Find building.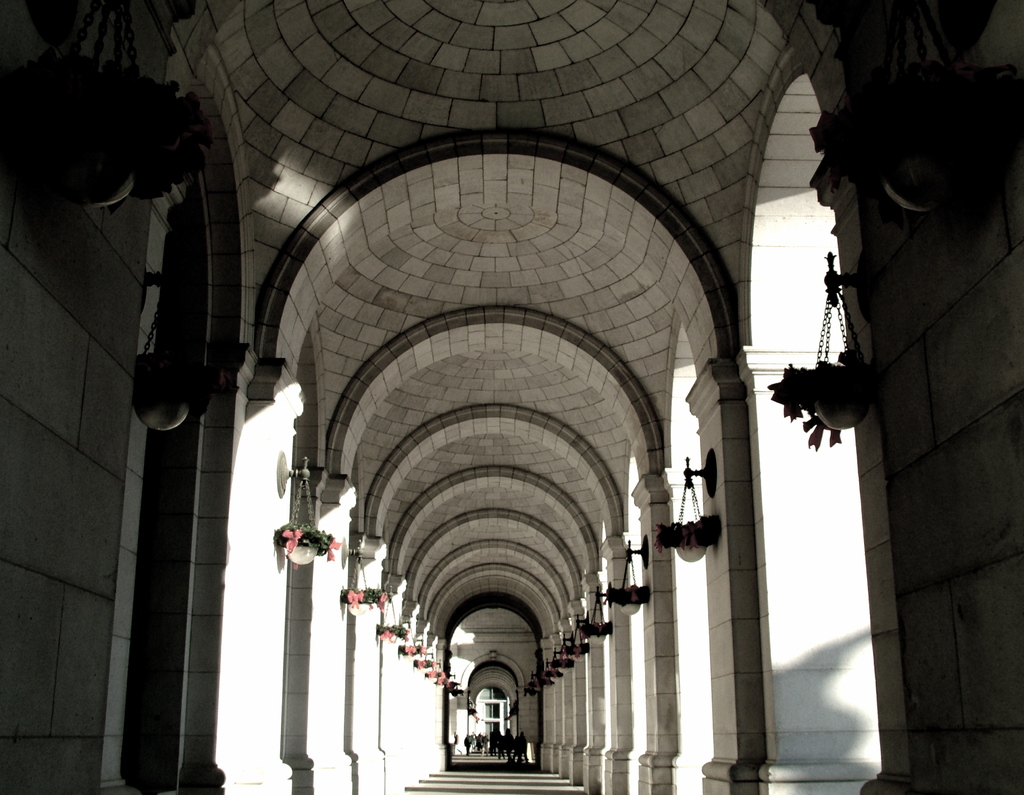
[0, 0, 1023, 794].
